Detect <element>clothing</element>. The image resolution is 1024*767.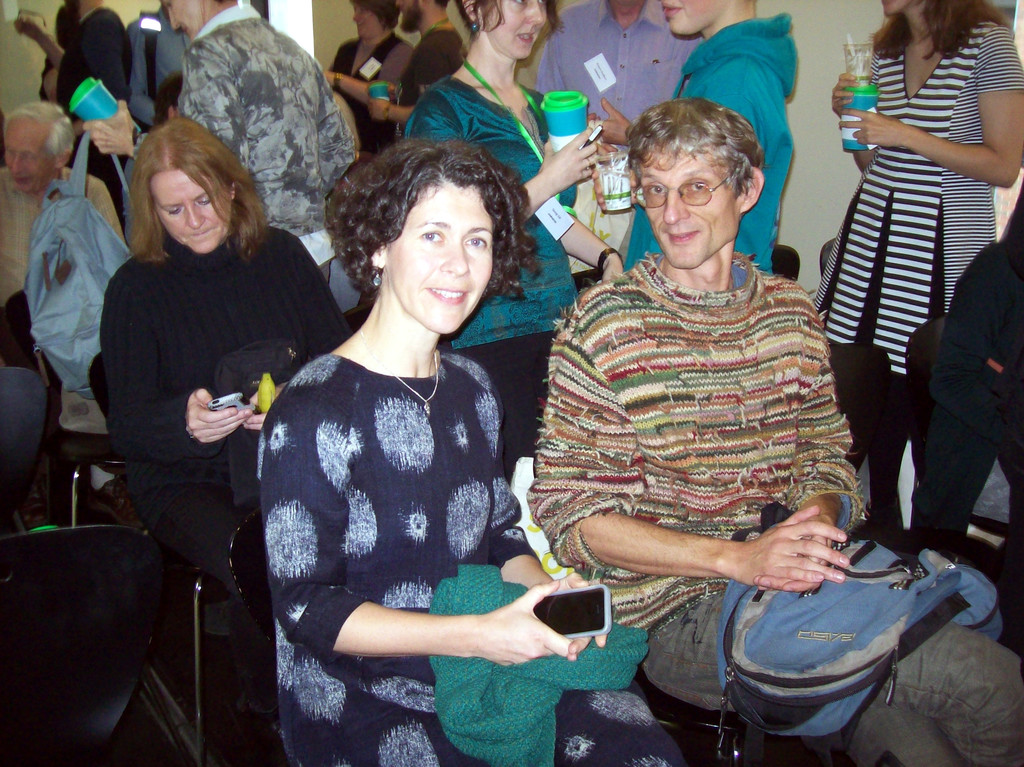
x1=57 y1=10 x2=136 y2=177.
